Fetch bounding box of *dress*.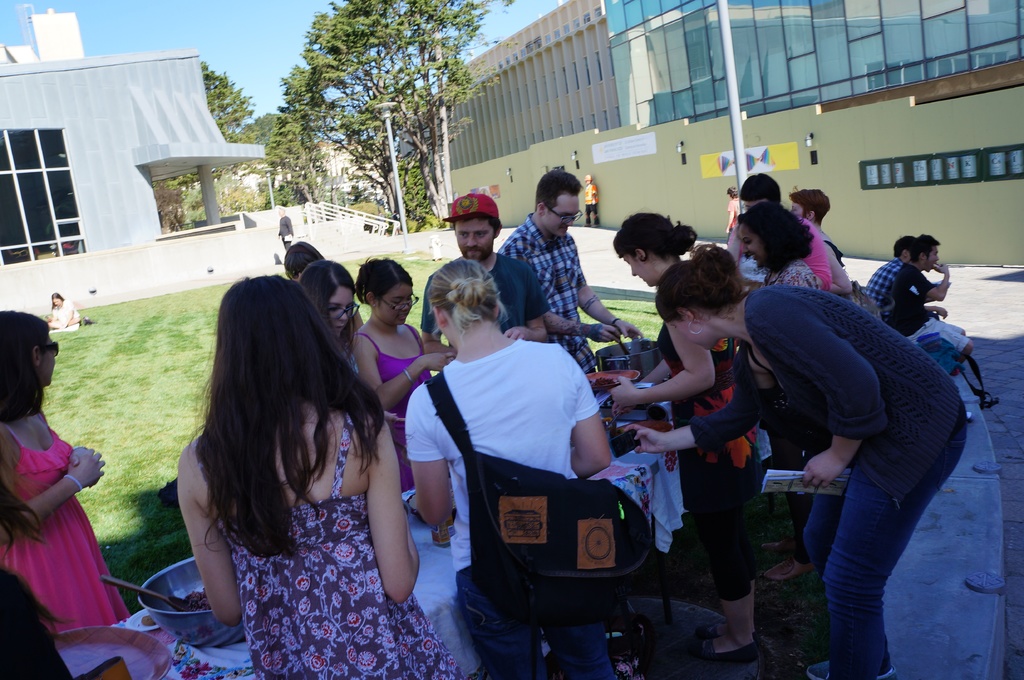
Bbox: select_region(358, 324, 433, 494).
